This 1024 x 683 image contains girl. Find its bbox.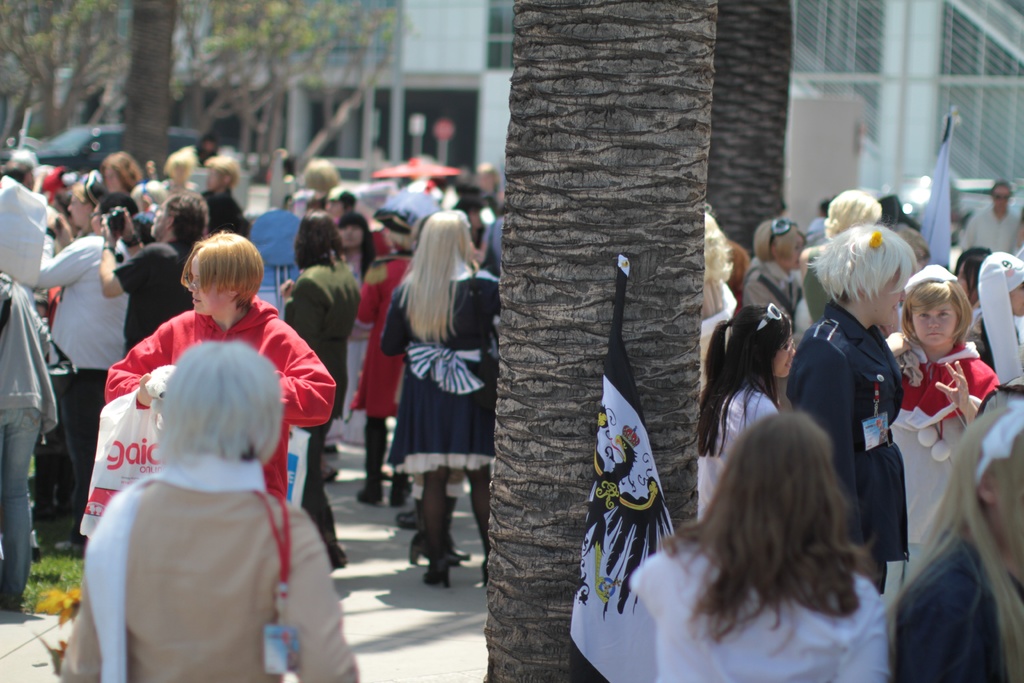
box(630, 412, 884, 682).
